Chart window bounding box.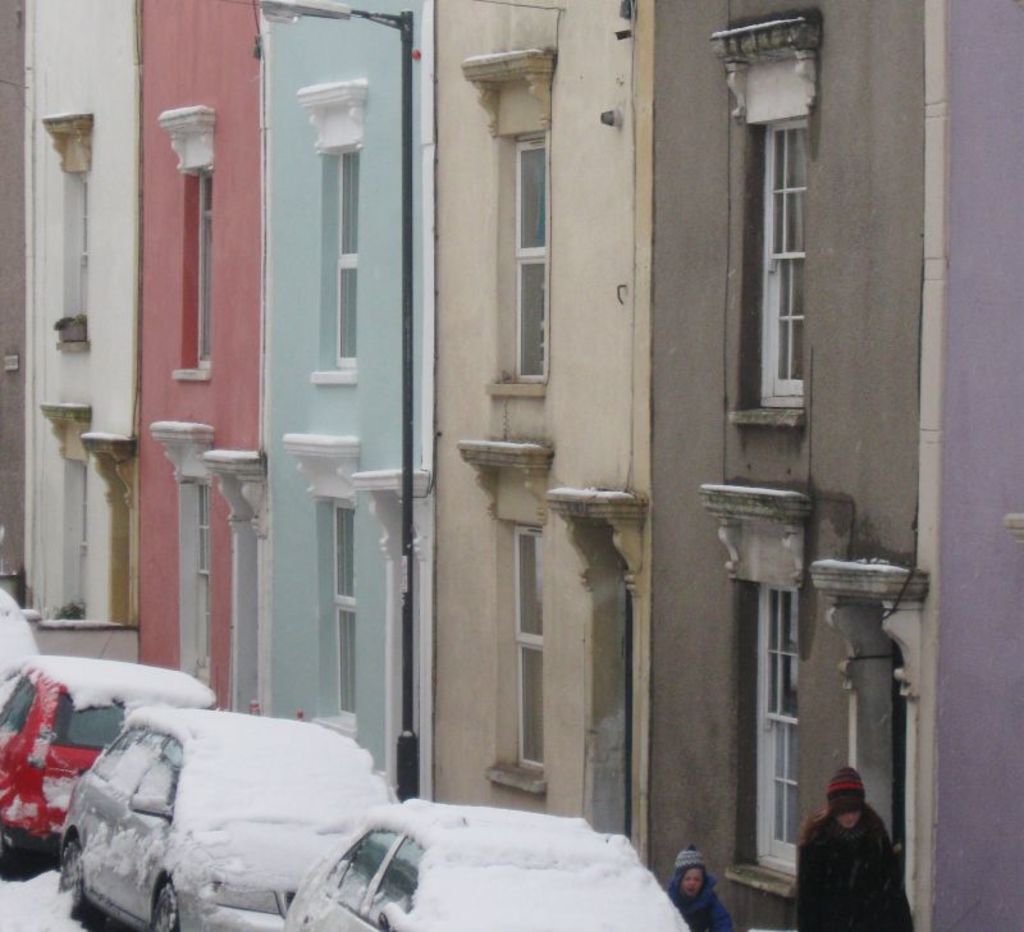
Charted: region(175, 156, 210, 376).
